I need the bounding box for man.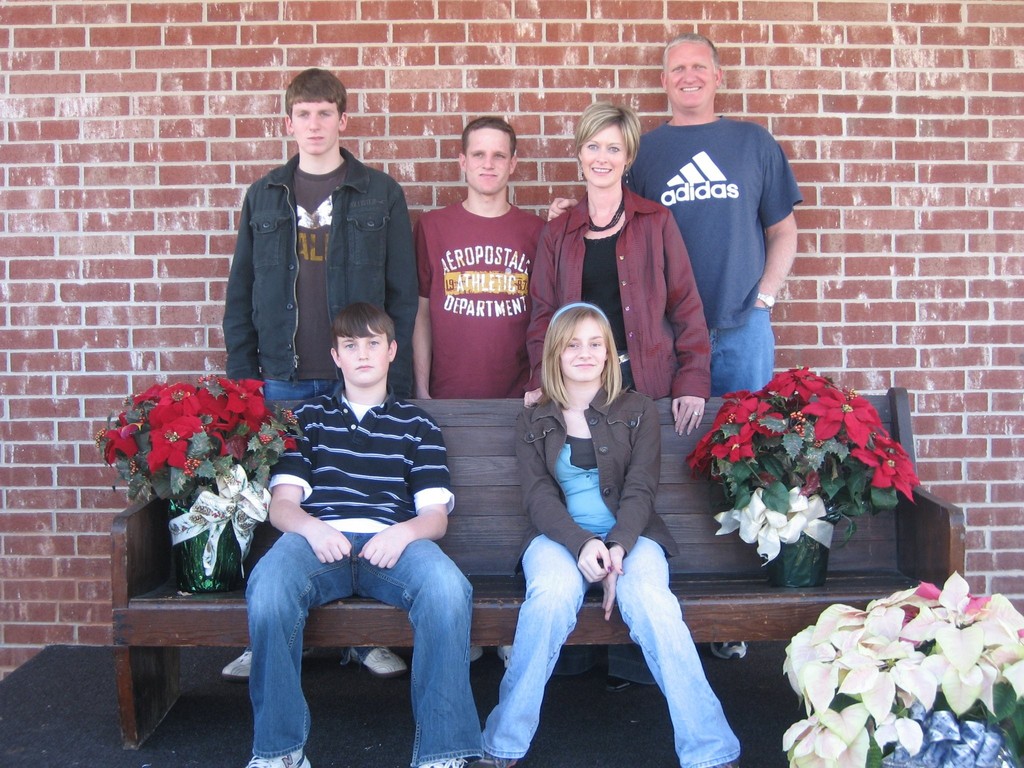
Here it is: detection(623, 29, 809, 663).
